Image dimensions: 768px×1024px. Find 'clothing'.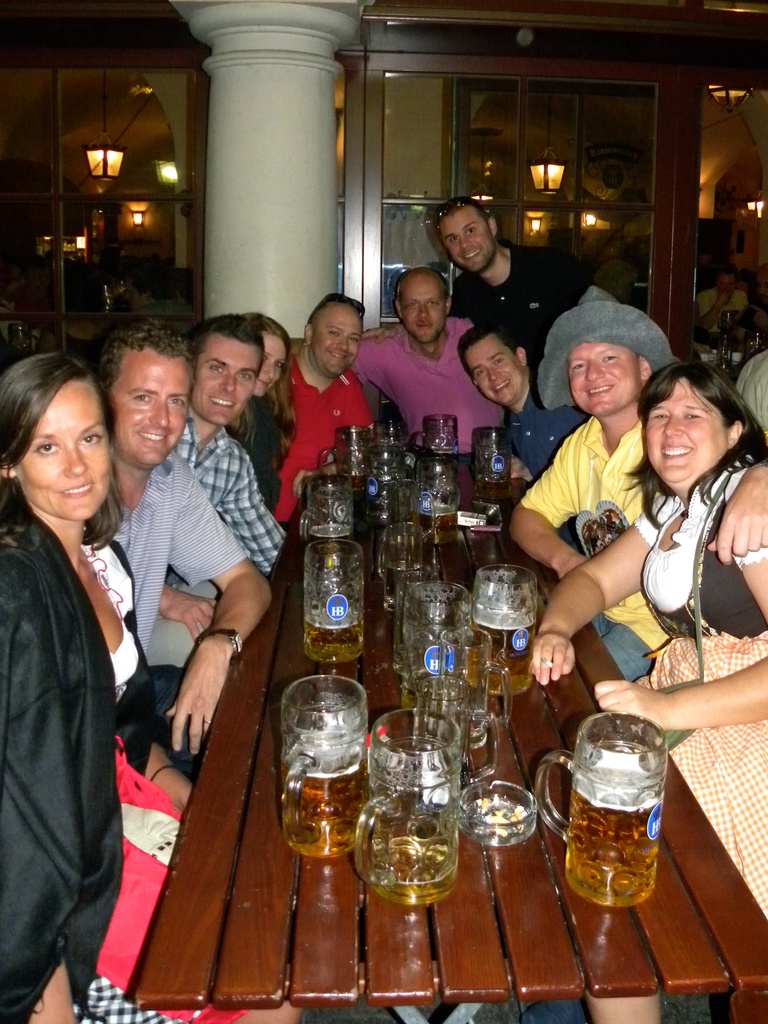
[625,451,767,929].
